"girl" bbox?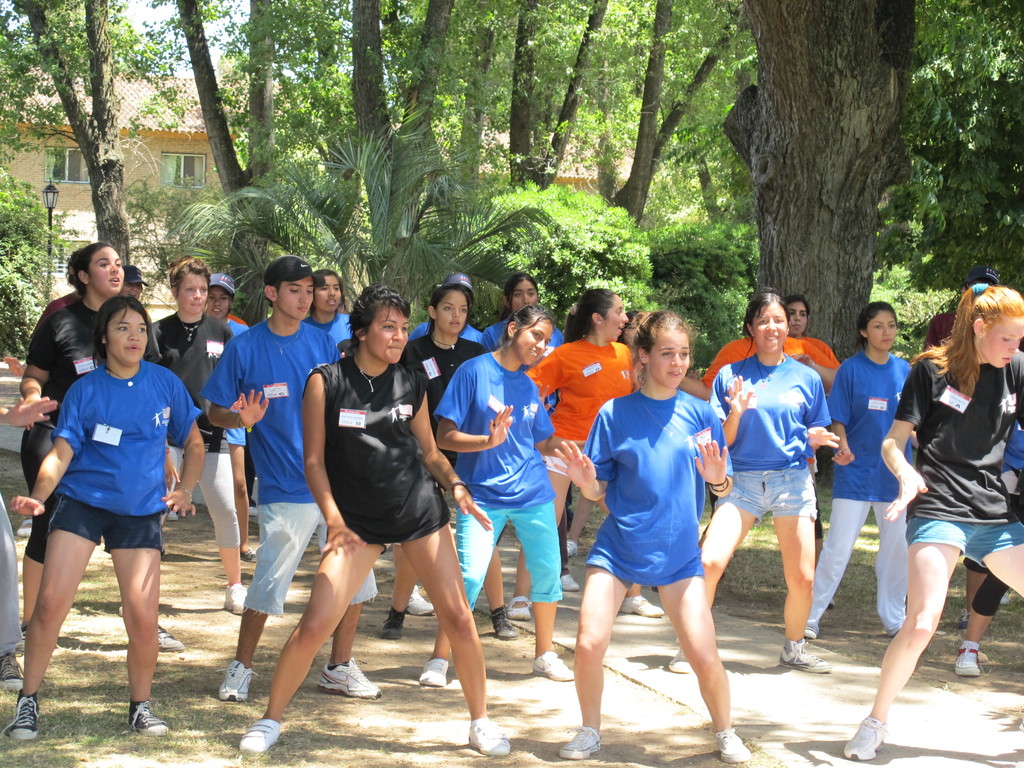
{"left": 543, "top": 307, "right": 756, "bottom": 758}
